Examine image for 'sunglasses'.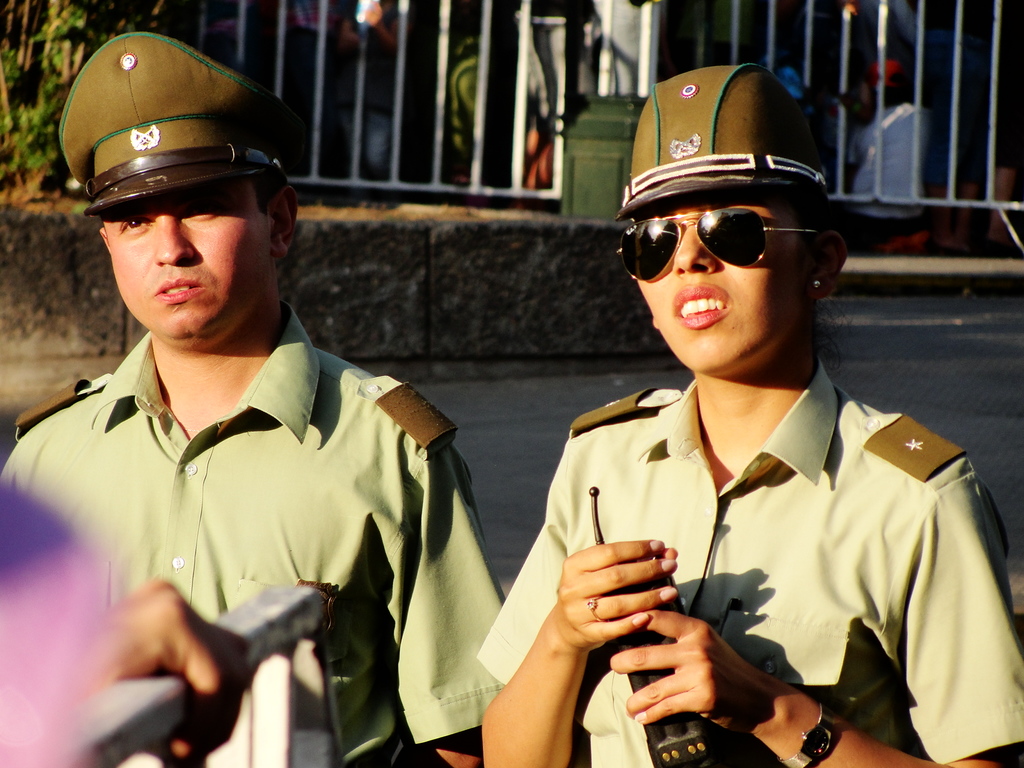
Examination result: rect(616, 205, 813, 282).
